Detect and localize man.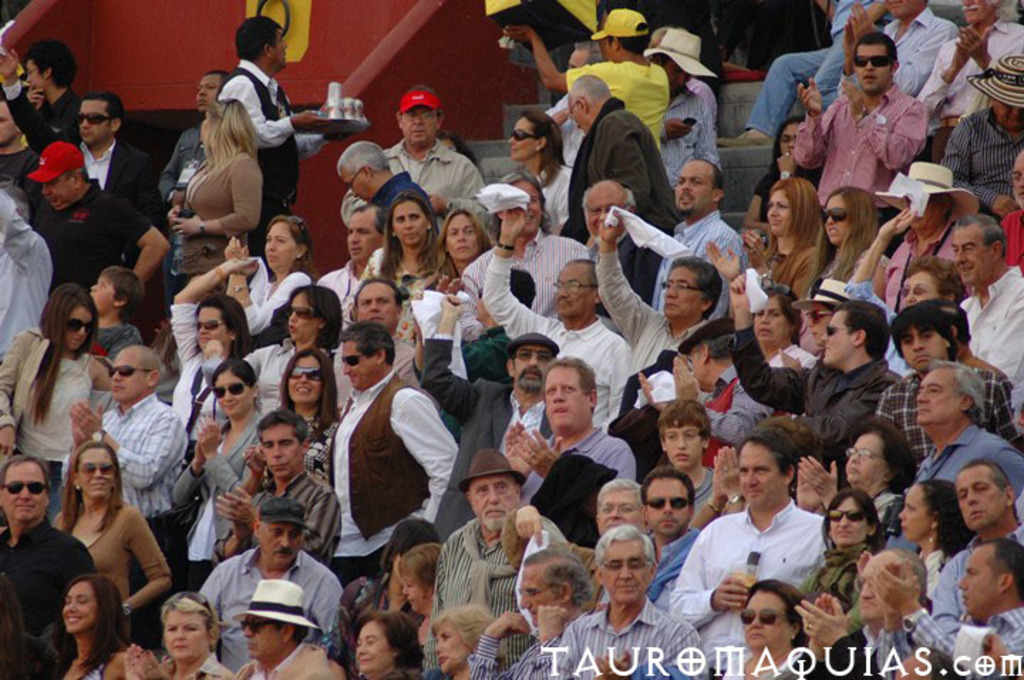
Localized at 329,275,417,421.
